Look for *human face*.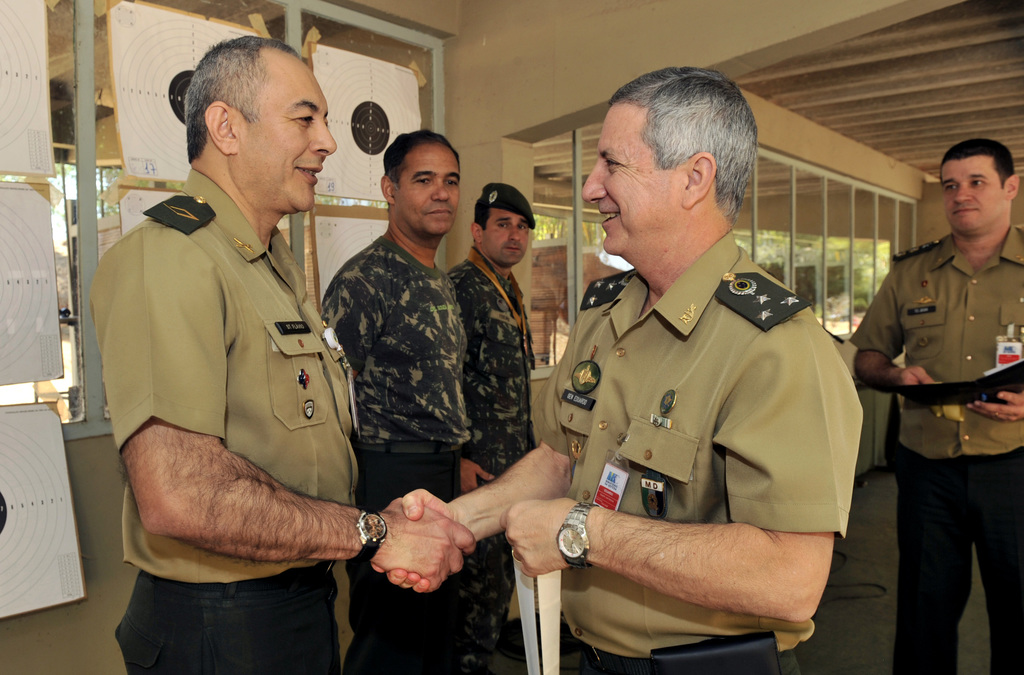
Found: bbox=[394, 147, 462, 236].
